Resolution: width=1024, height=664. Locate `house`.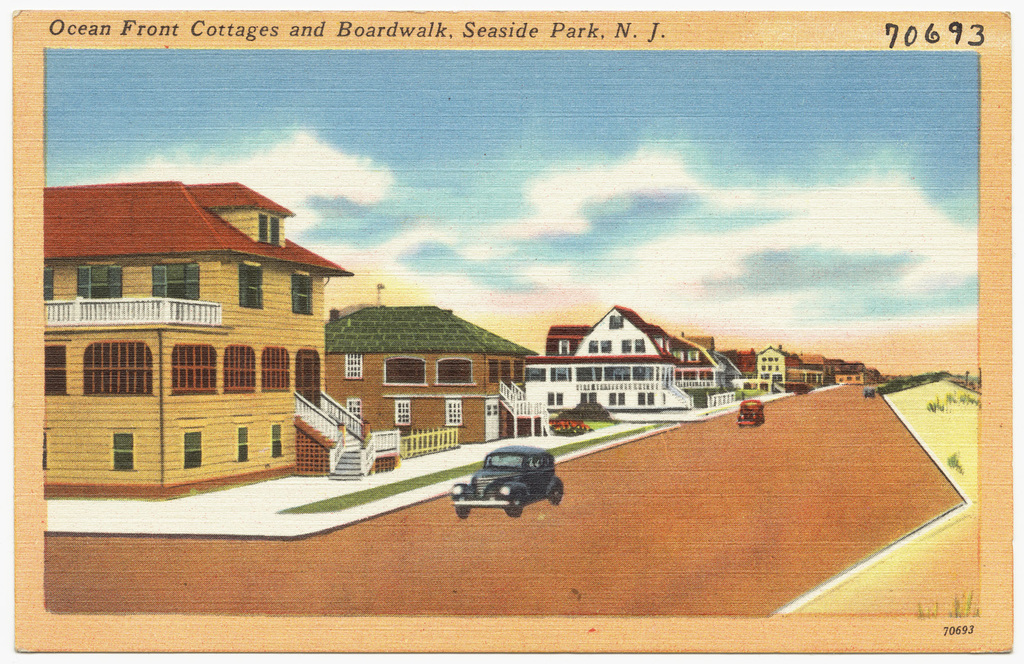
bbox=[15, 139, 357, 503].
